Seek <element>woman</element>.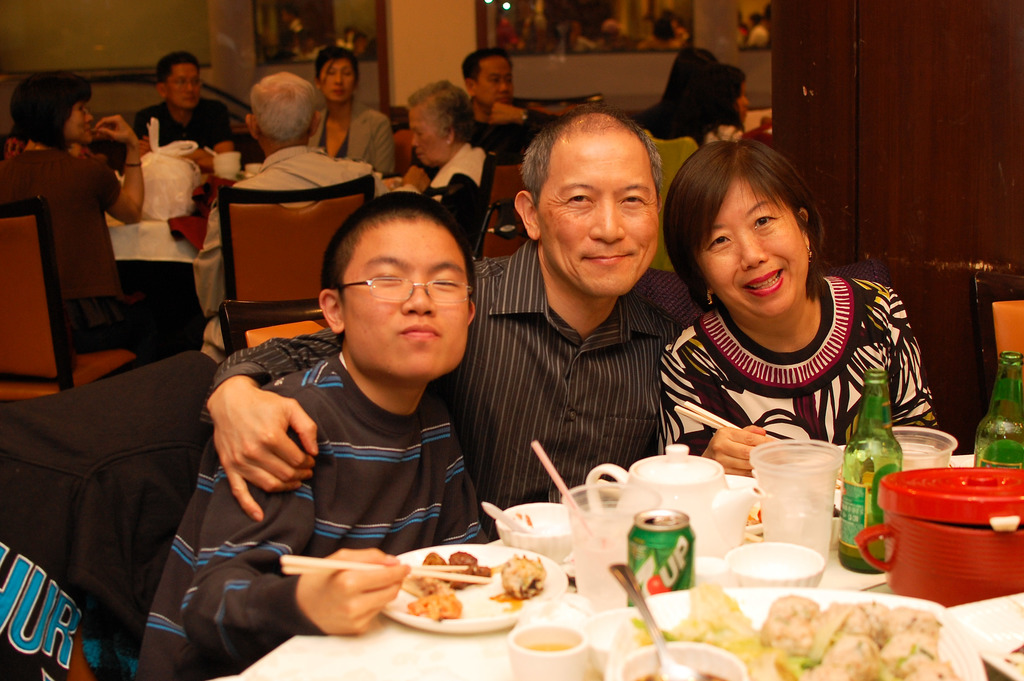
<bbox>657, 138, 964, 482</bbox>.
